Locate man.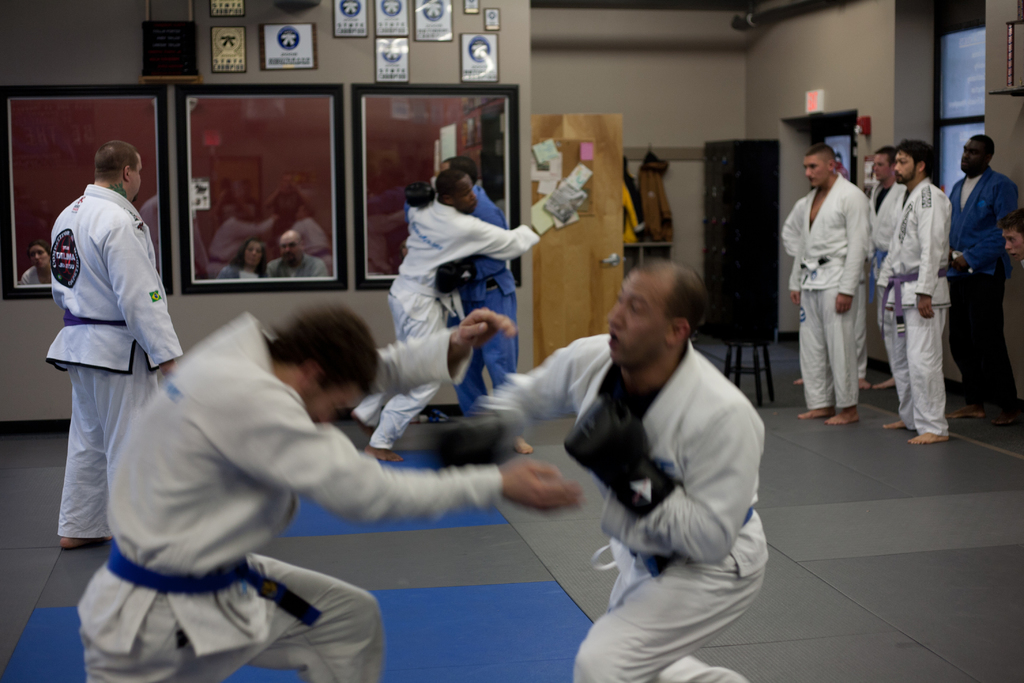
Bounding box: locate(772, 144, 874, 428).
